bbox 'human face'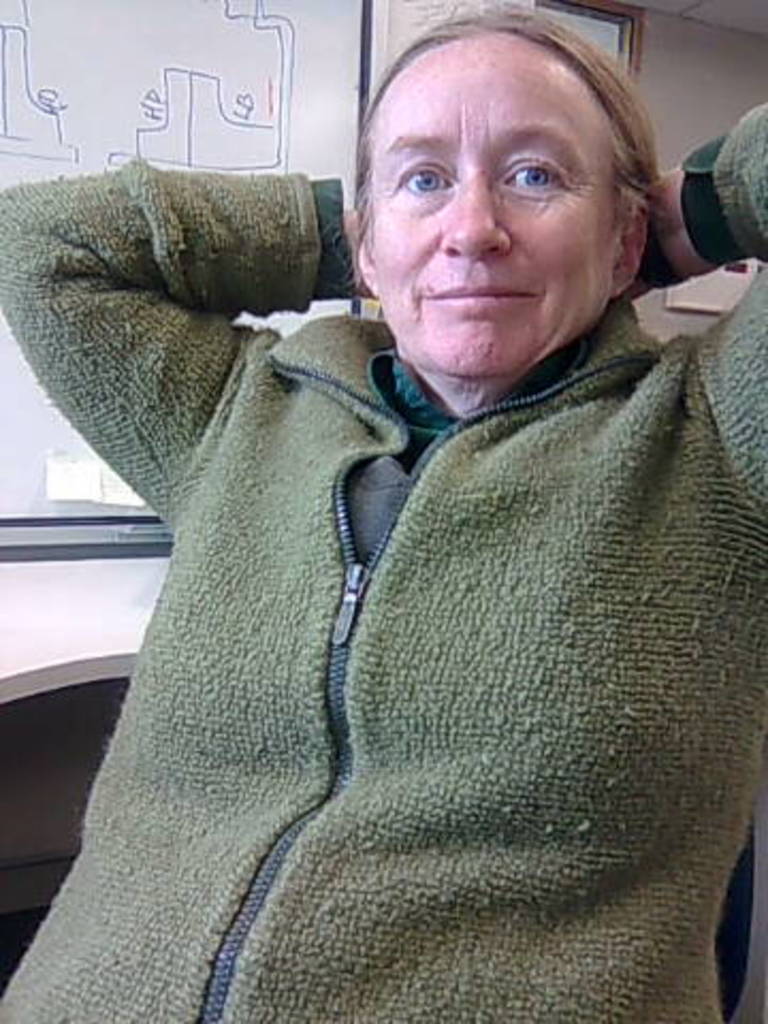
<bbox>352, 28, 619, 386</bbox>
